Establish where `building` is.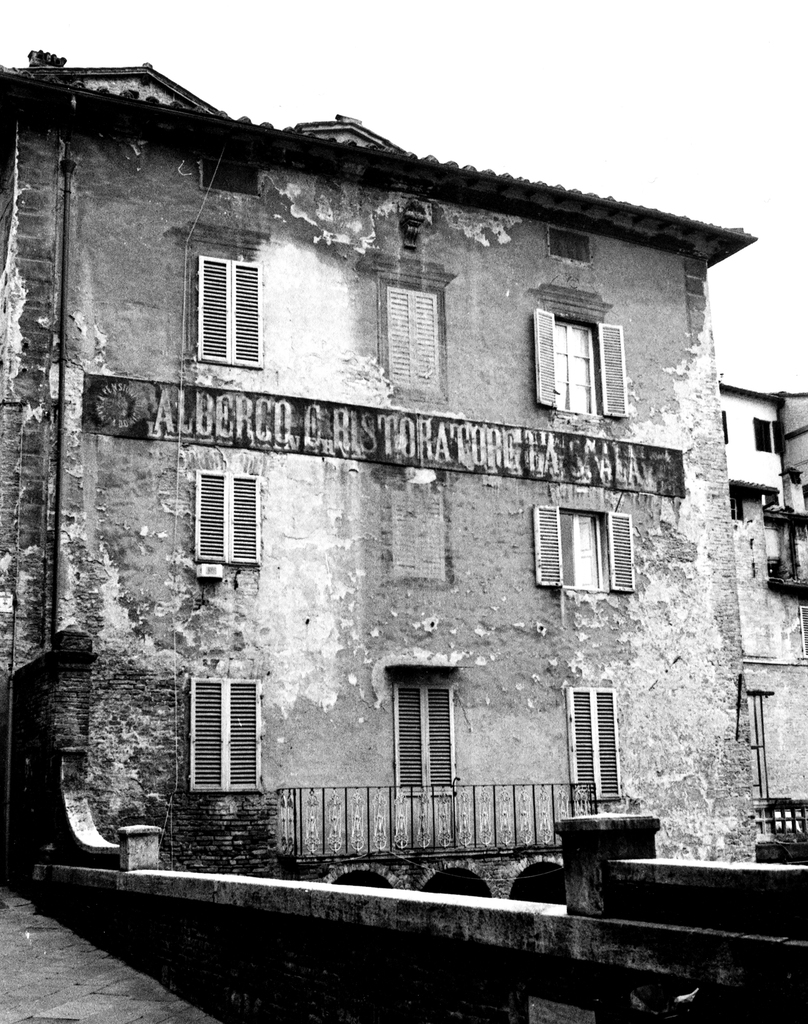
Established at x1=720, y1=377, x2=807, y2=839.
